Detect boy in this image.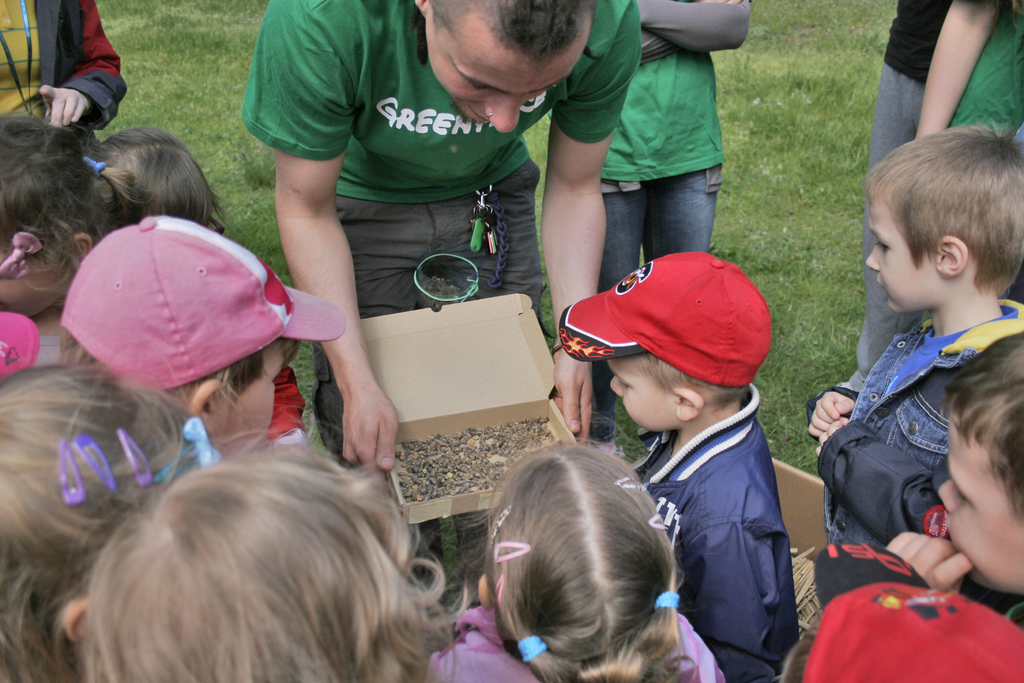
Detection: [left=59, top=214, right=348, bottom=462].
